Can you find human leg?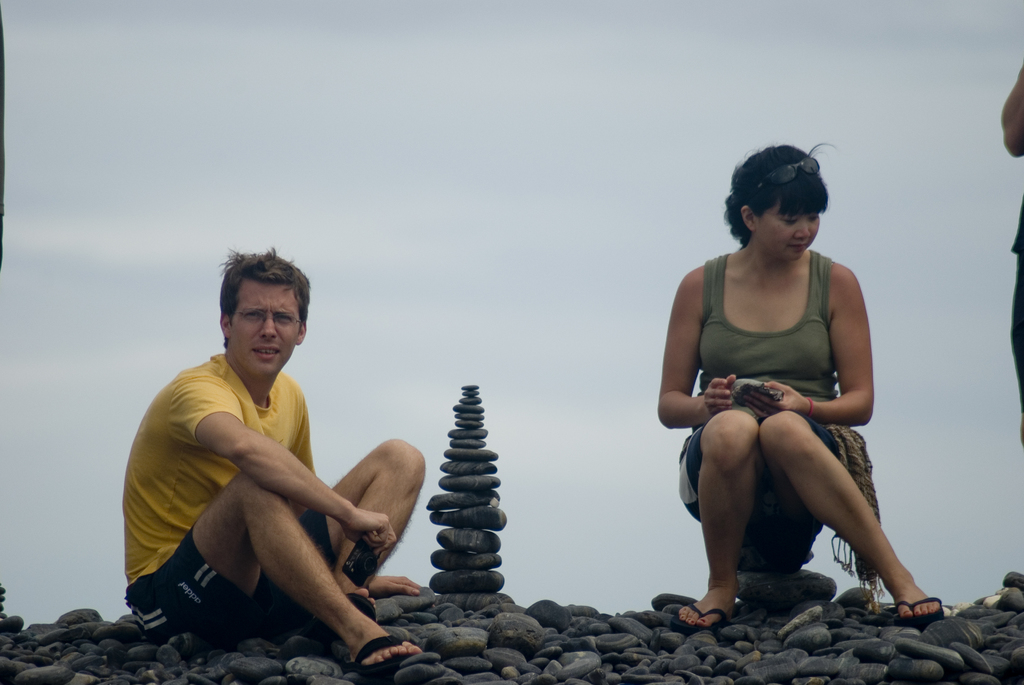
Yes, bounding box: (left=261, top=436, right=442, bottom=640).
